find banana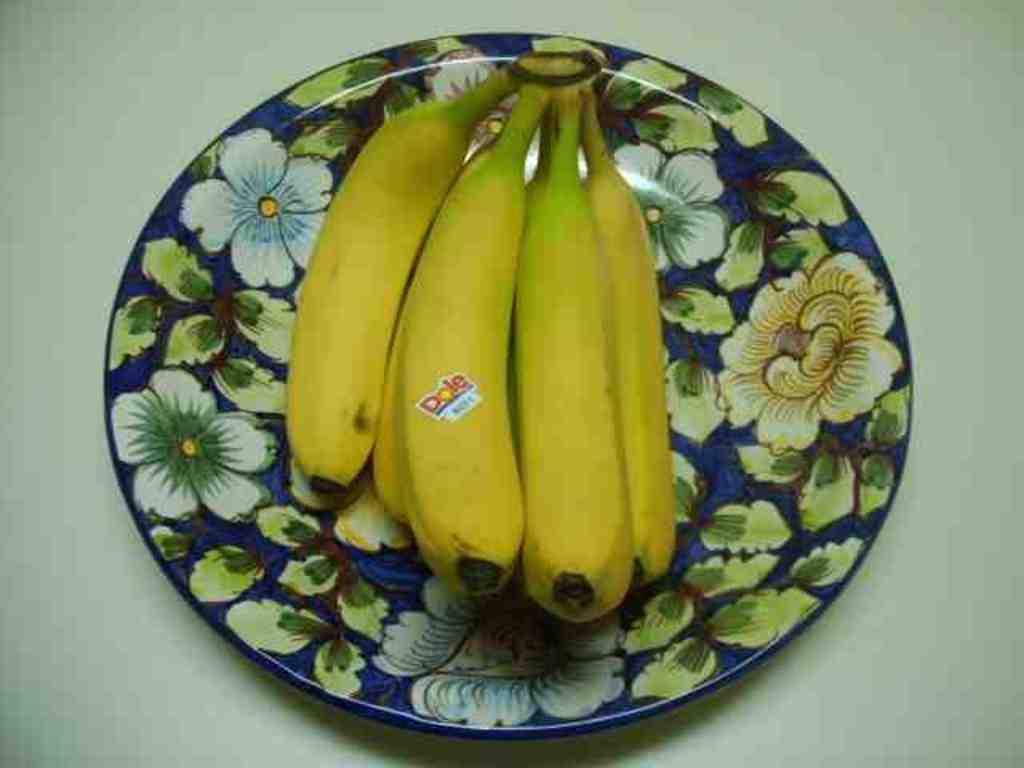
{"x1": 280, "y1": 75, "x2": 515, "y2": 490}
